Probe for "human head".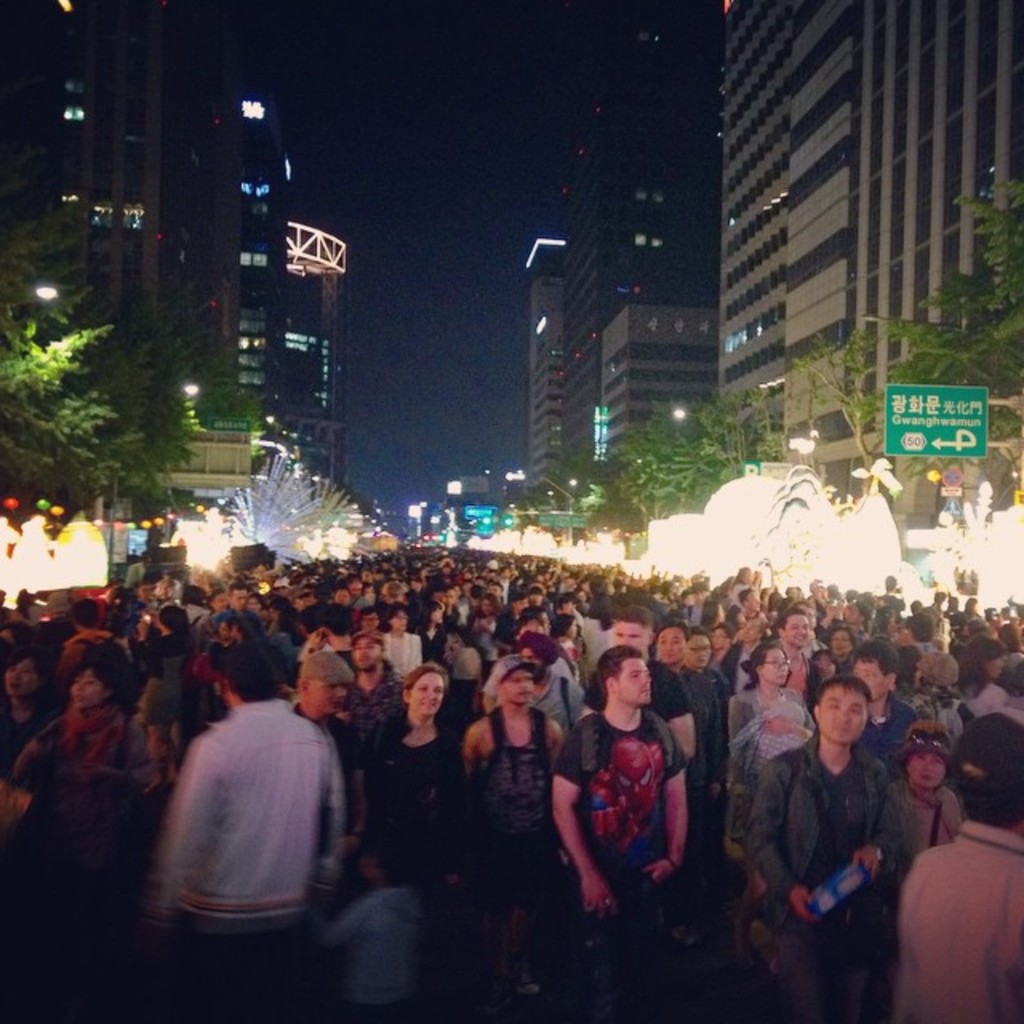
Probe result: select_region(594, 653, 662, 726).
